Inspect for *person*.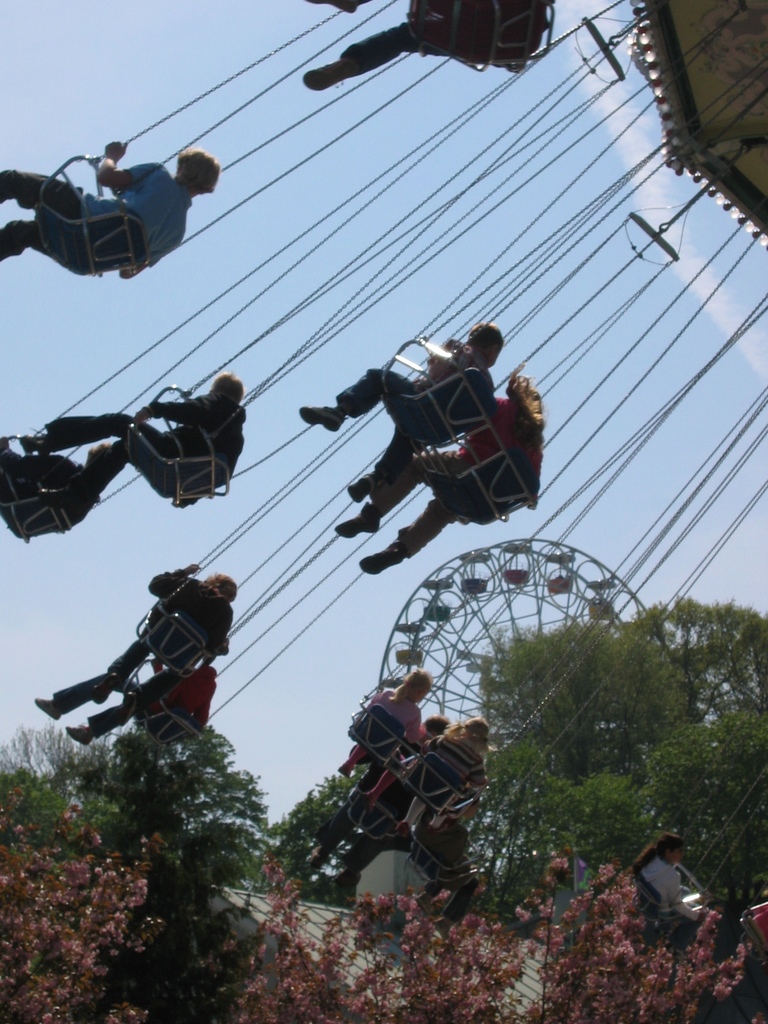
Inspection: rect(339, 669, 436, 788).
